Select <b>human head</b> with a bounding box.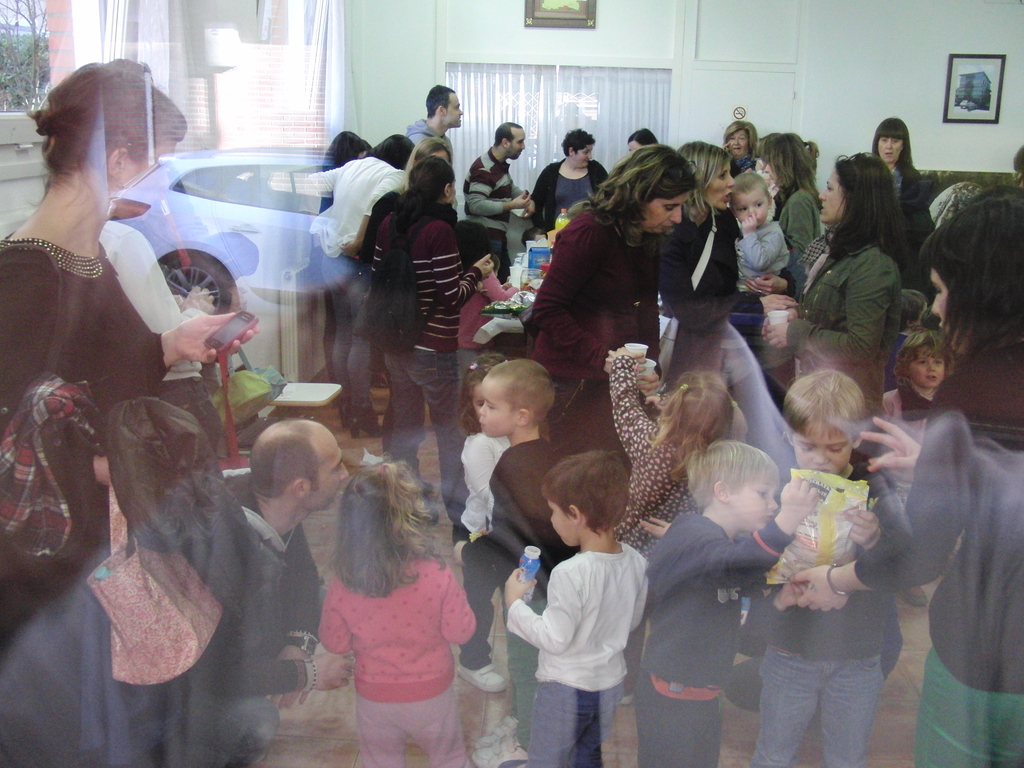
[x1=335, y1=465, x2=433, y2=562].
